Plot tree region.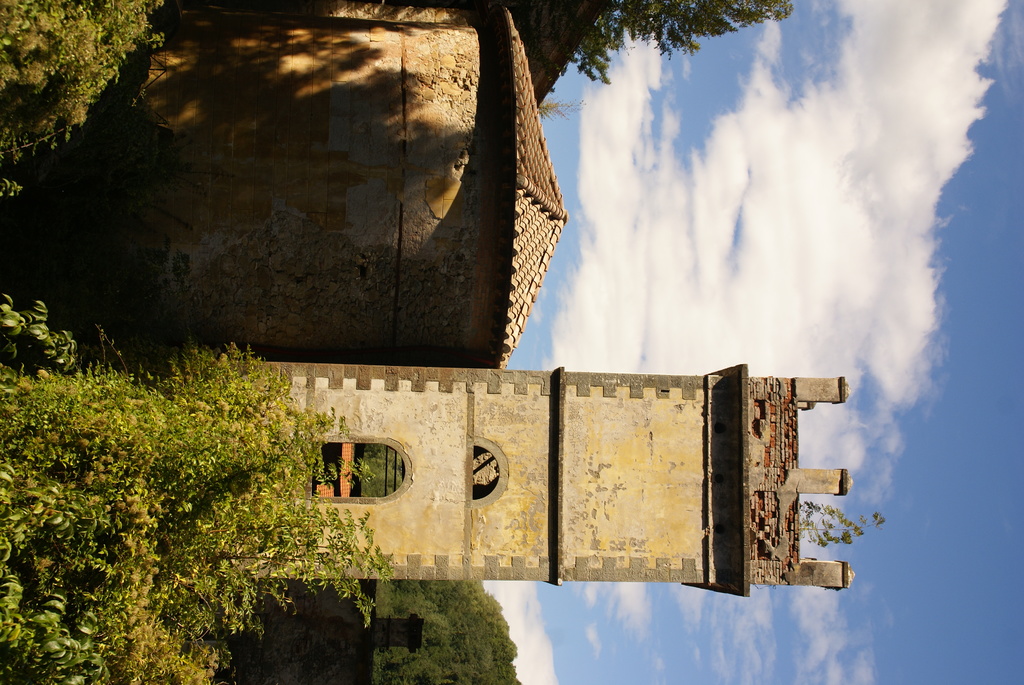
Plotted at 0:0:163:198.
